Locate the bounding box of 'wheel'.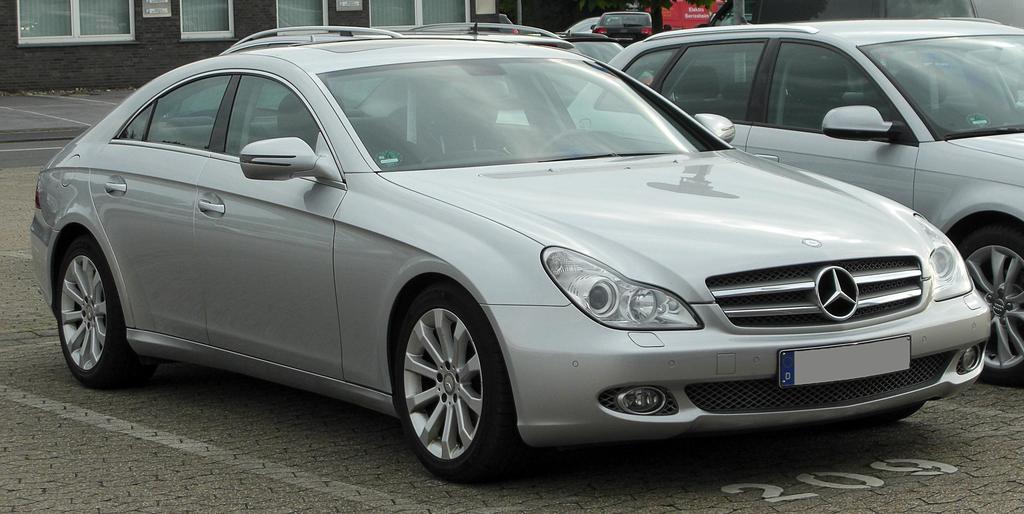
Bounding box: {"left": 55, "top": 233, "right": 149, "bottom": 380}.
